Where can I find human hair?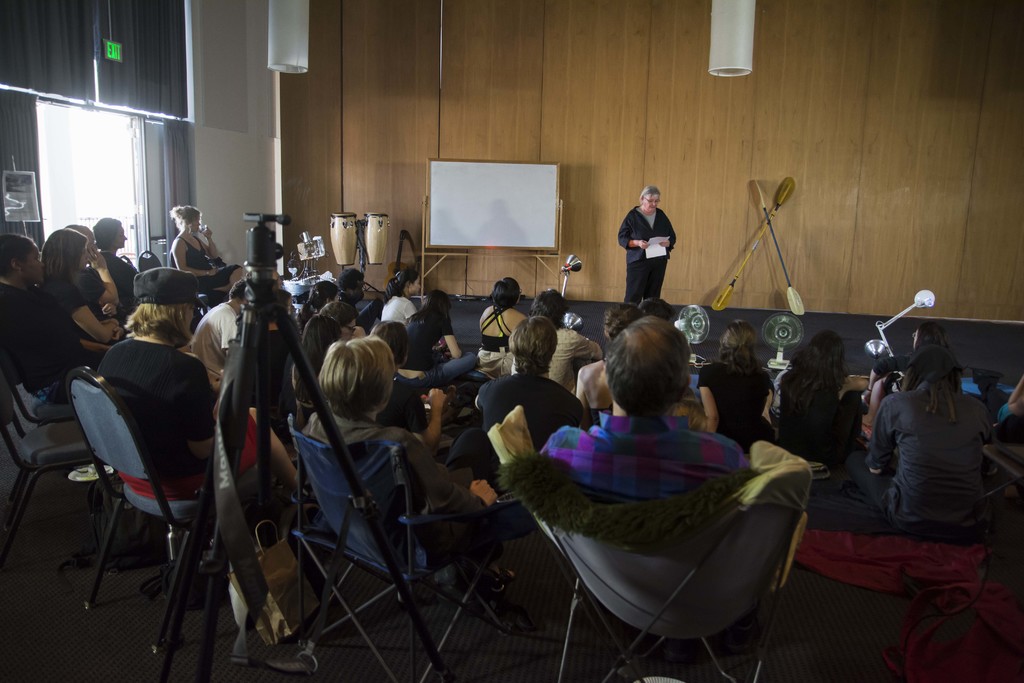
You can find it at bbox=(36, 229, 84, 280).
